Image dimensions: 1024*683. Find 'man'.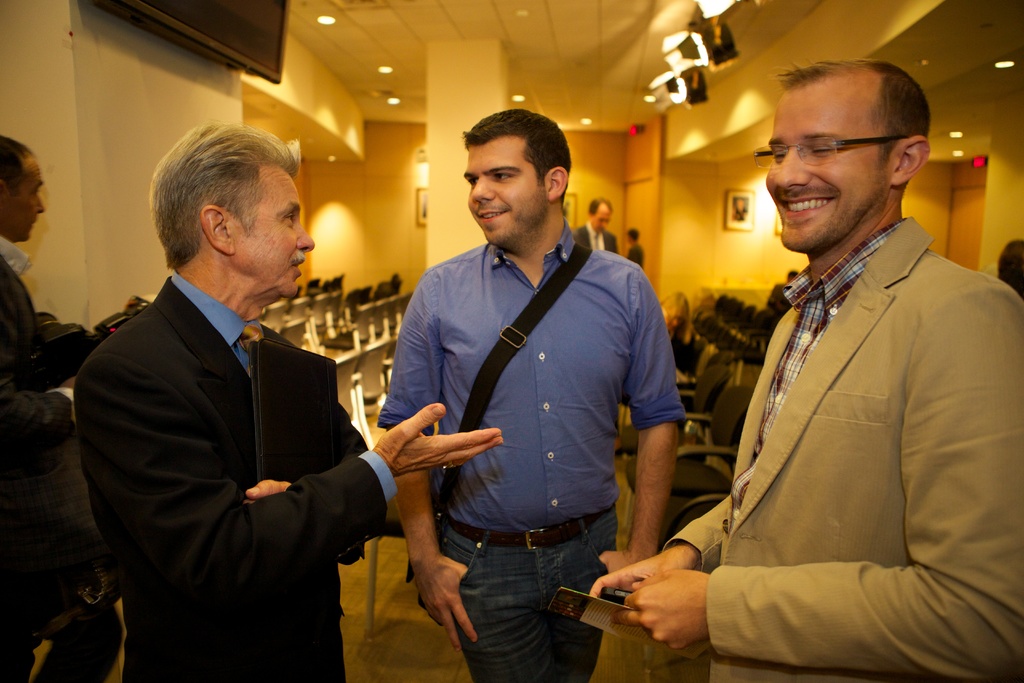
[0,134,123,682].
